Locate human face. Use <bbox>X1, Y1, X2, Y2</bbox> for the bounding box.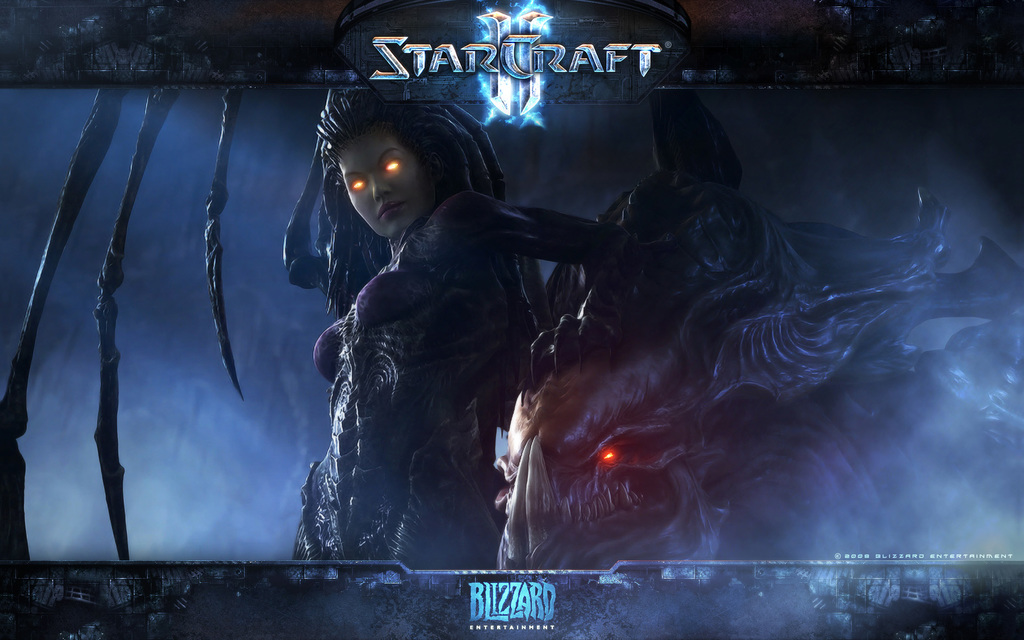
<bbox>335, 131, 433, 239</bbox>.
